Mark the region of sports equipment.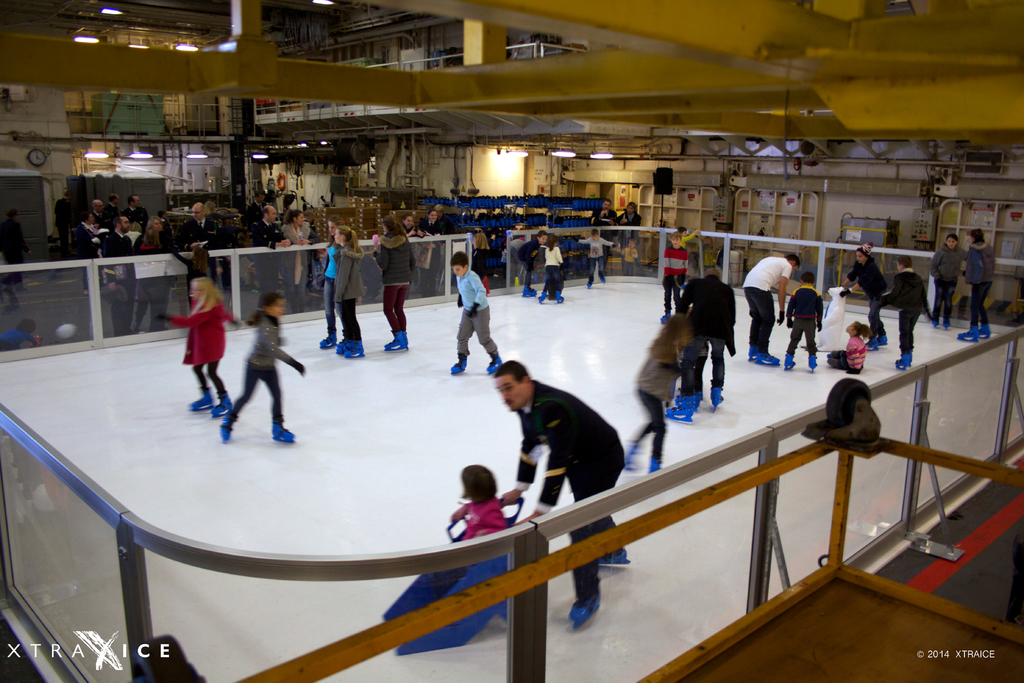
Region: <box>383,331,408,353</box>.
